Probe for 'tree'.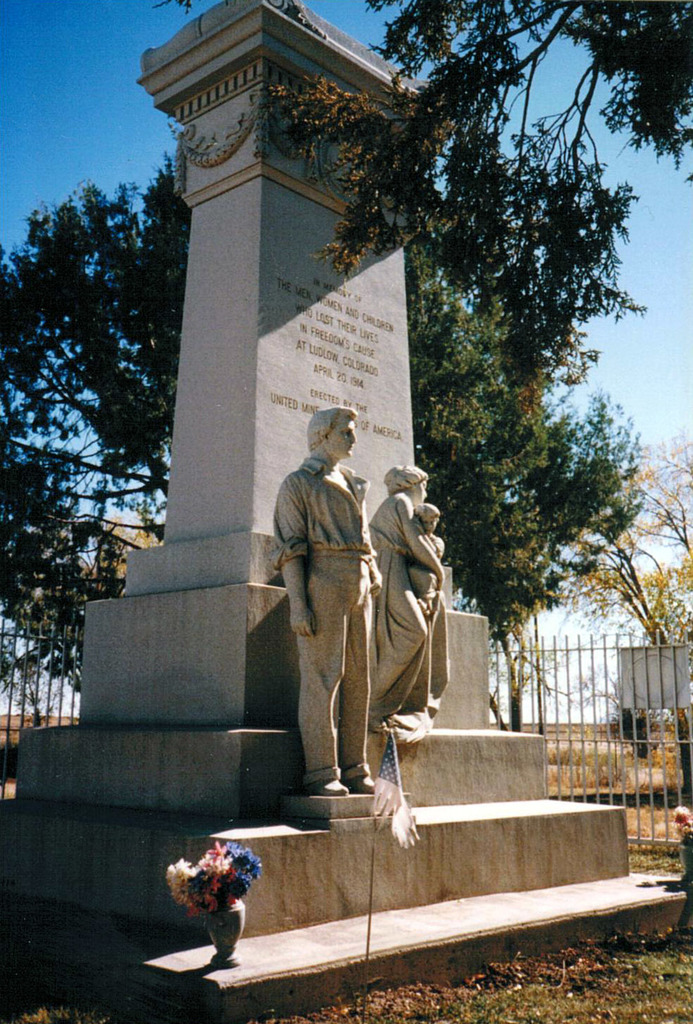
Probe result: 0/151/189/736.
